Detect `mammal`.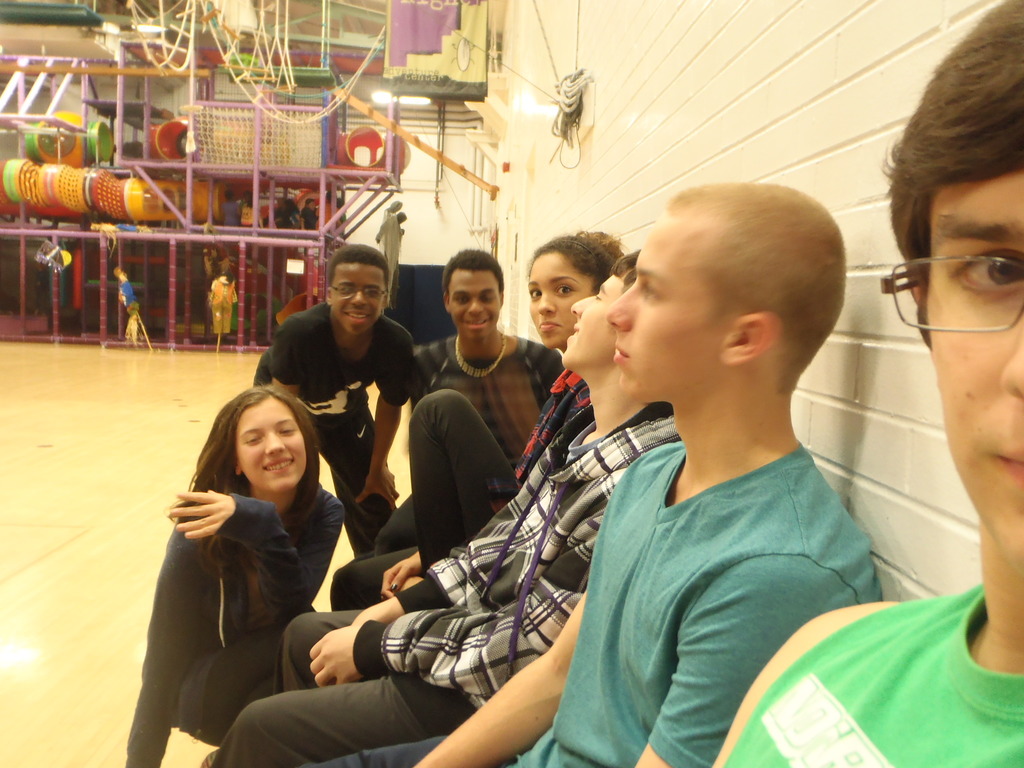
Detected at BBox(124, 297, 138, 342).
